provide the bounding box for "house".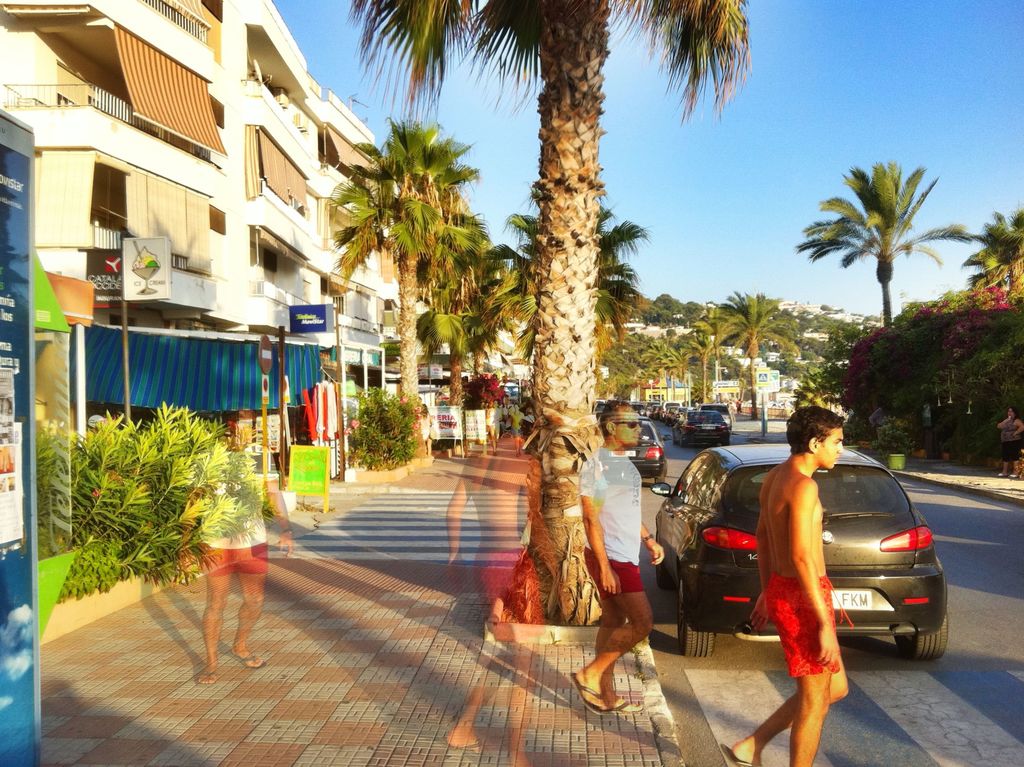
1 0 508 492.
